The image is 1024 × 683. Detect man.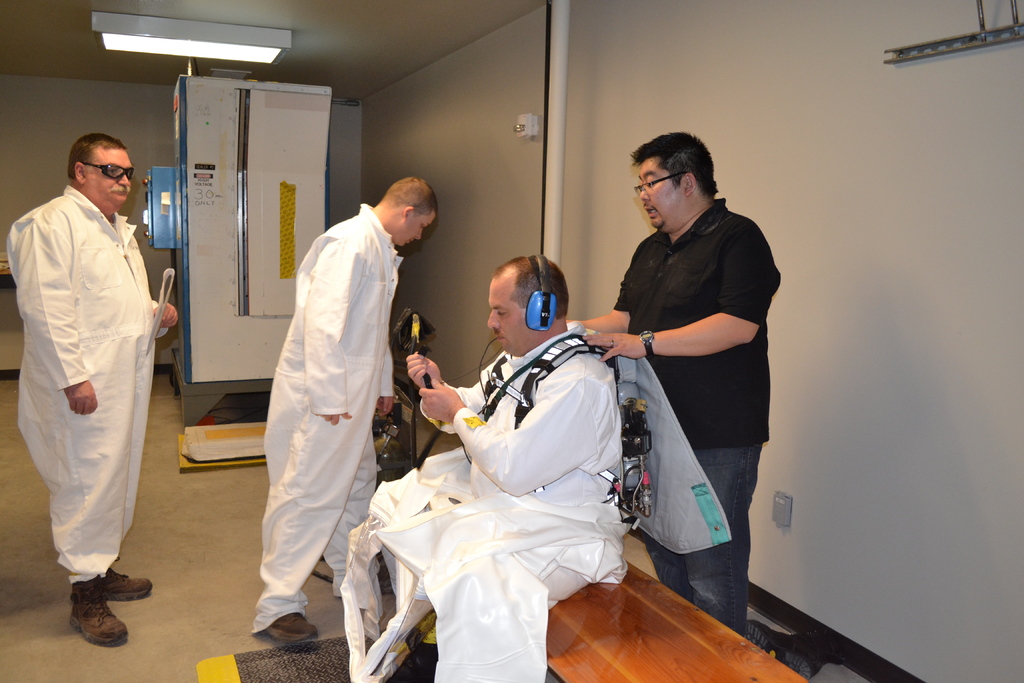
Detection: [249,174,436,641].
